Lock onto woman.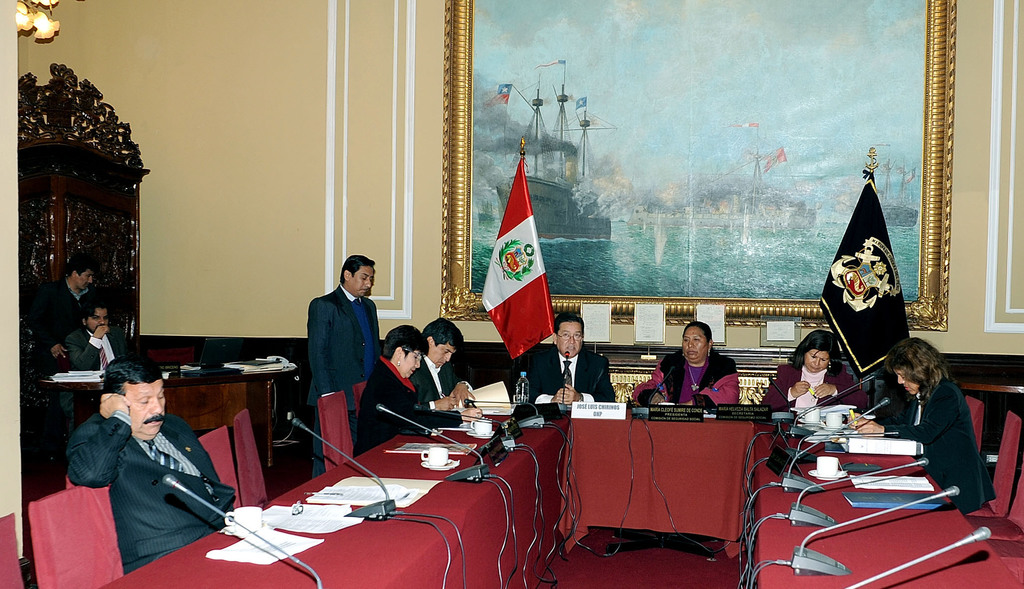
Locked: [left=628, top=318, right=739, bottom=408].
